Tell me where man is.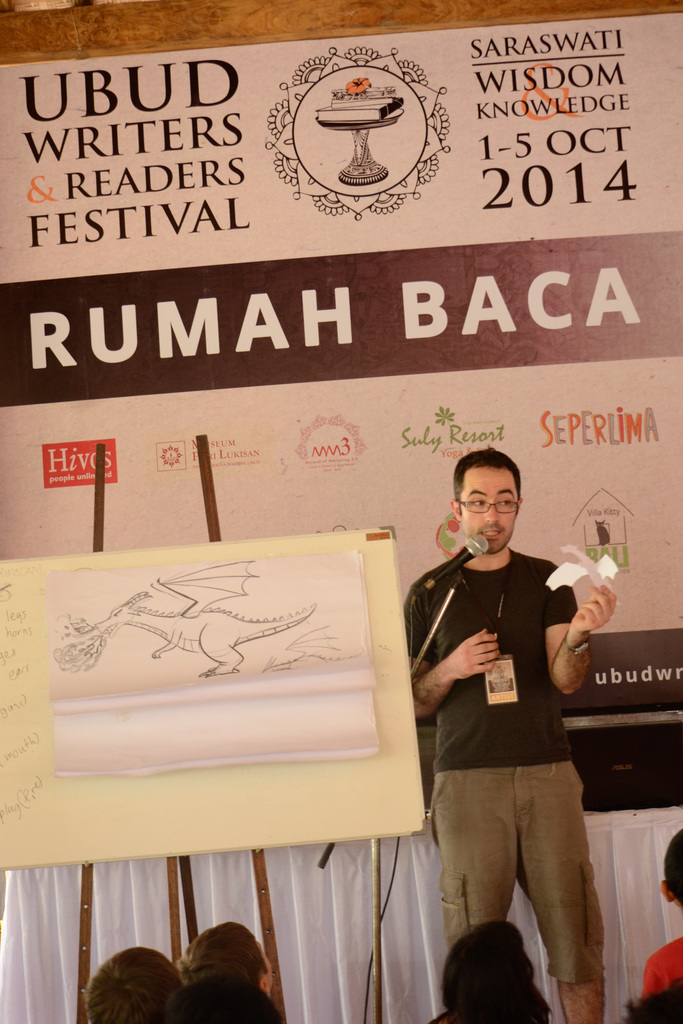
man is at box=[402, 448, 617, 1023].
